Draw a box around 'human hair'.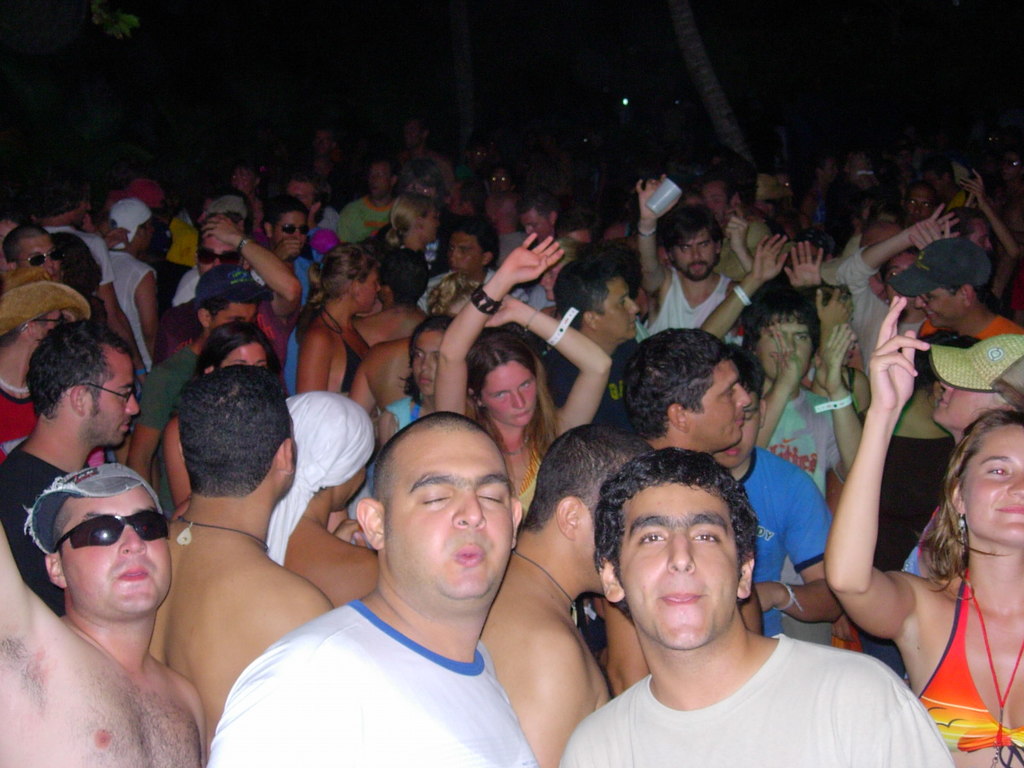
467:339:559:475.
